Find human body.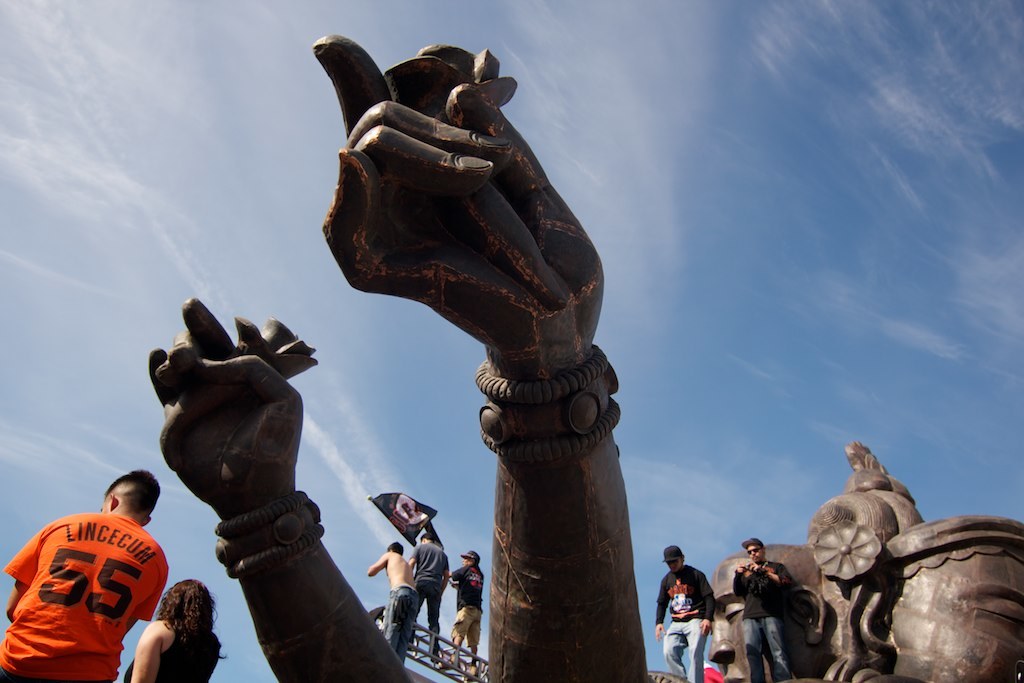
l=363, t=552, r=417, b=665.
